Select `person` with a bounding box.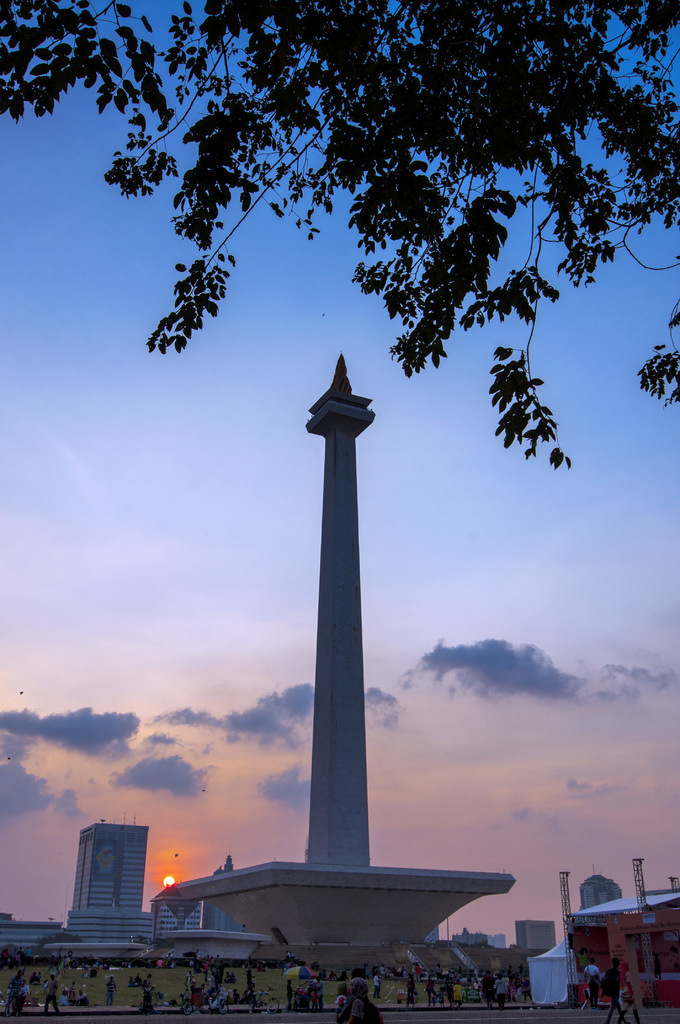
[581,956,600,1008].
